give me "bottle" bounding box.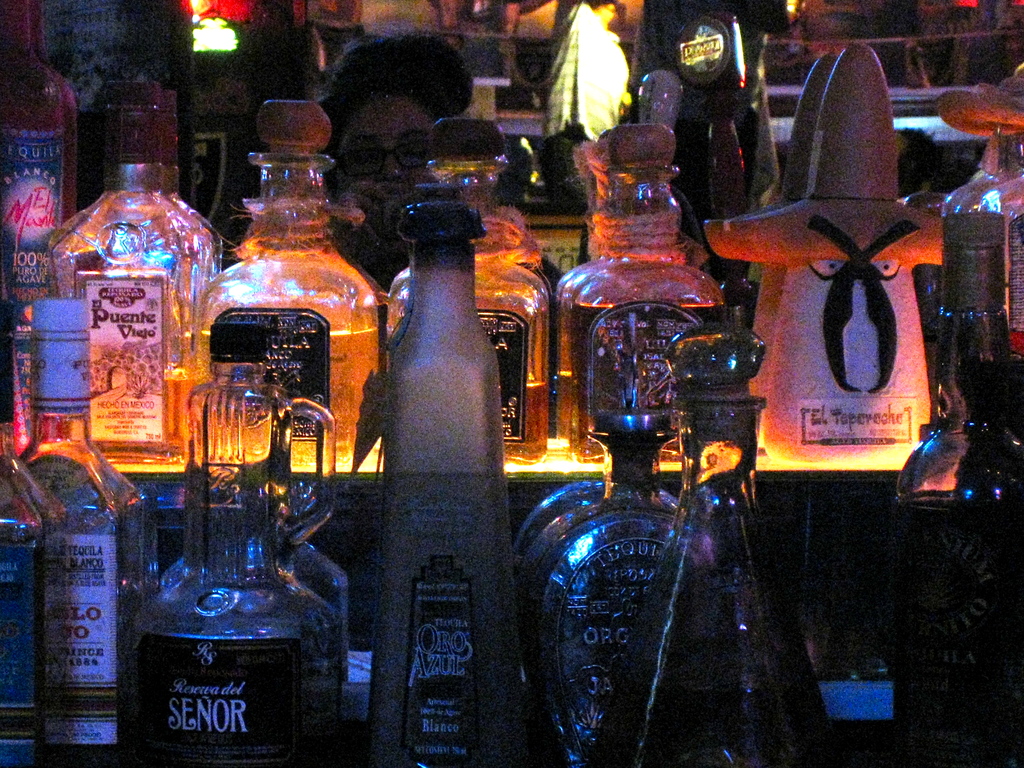
BBox(0, 346, 60, 767).
